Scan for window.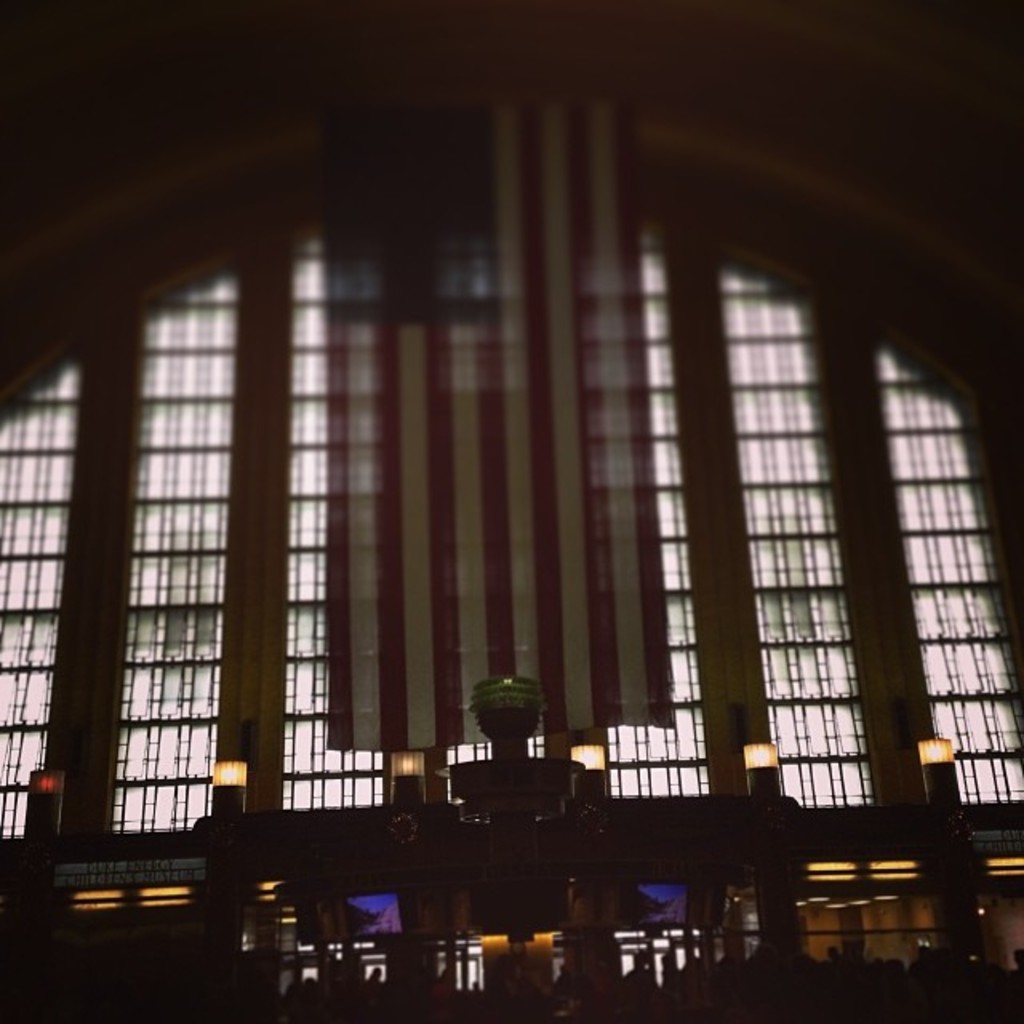
Scan result: bbox=[720, 278, 854, 758].
